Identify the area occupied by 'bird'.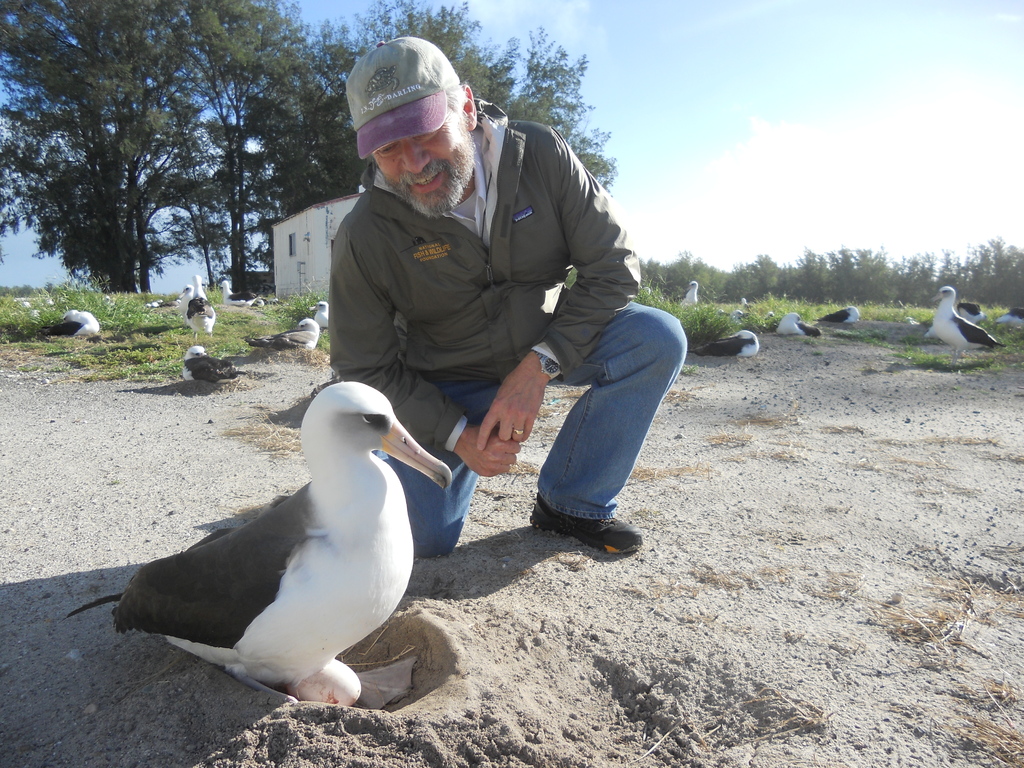
Area: [189, 278, 227, 338].
